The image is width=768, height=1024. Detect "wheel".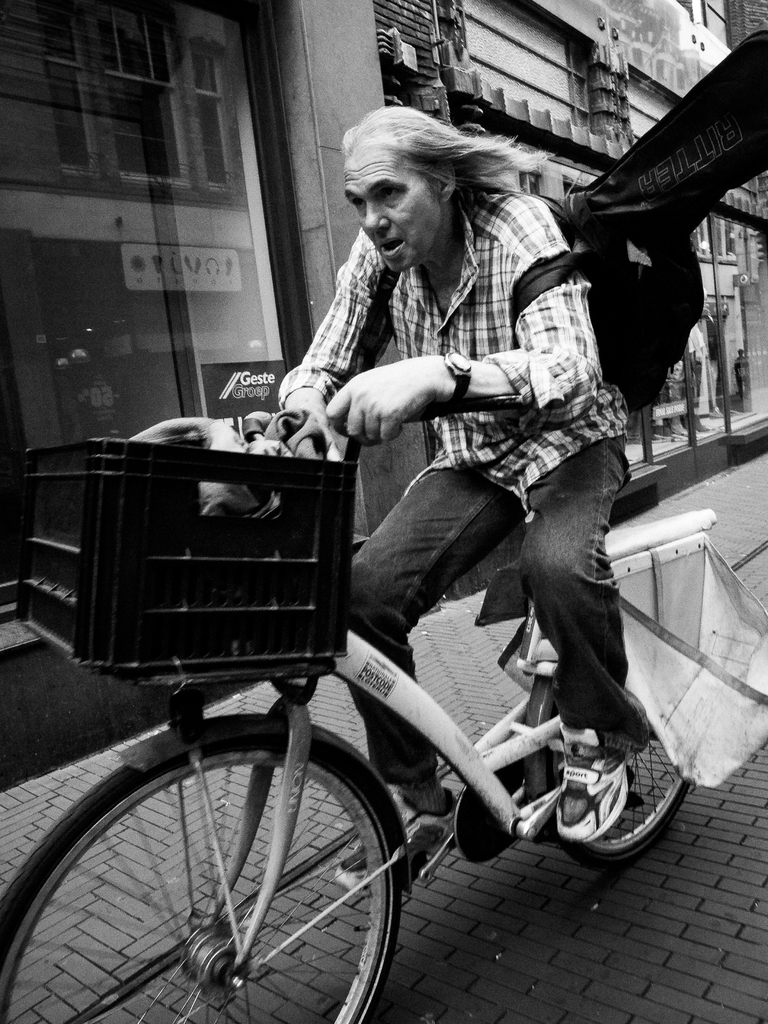
Detection: <bbox>0, 717, 408, 1023</bbox>.
